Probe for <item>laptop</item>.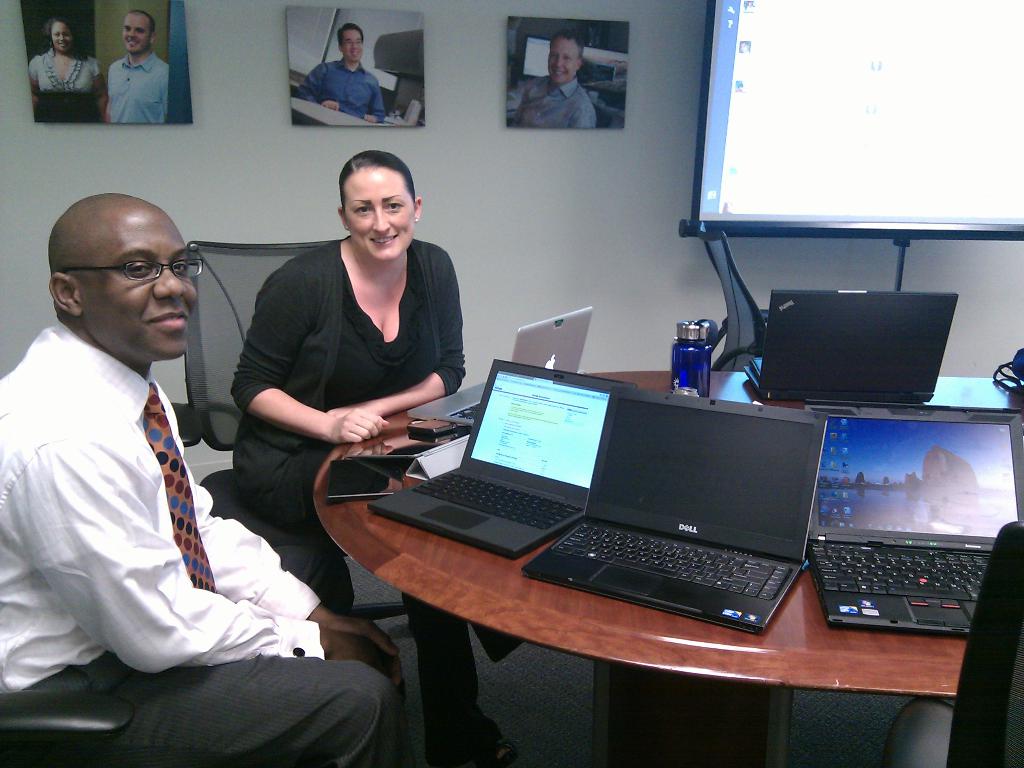
Probe result: Rect(522, 388, 826, 634).
